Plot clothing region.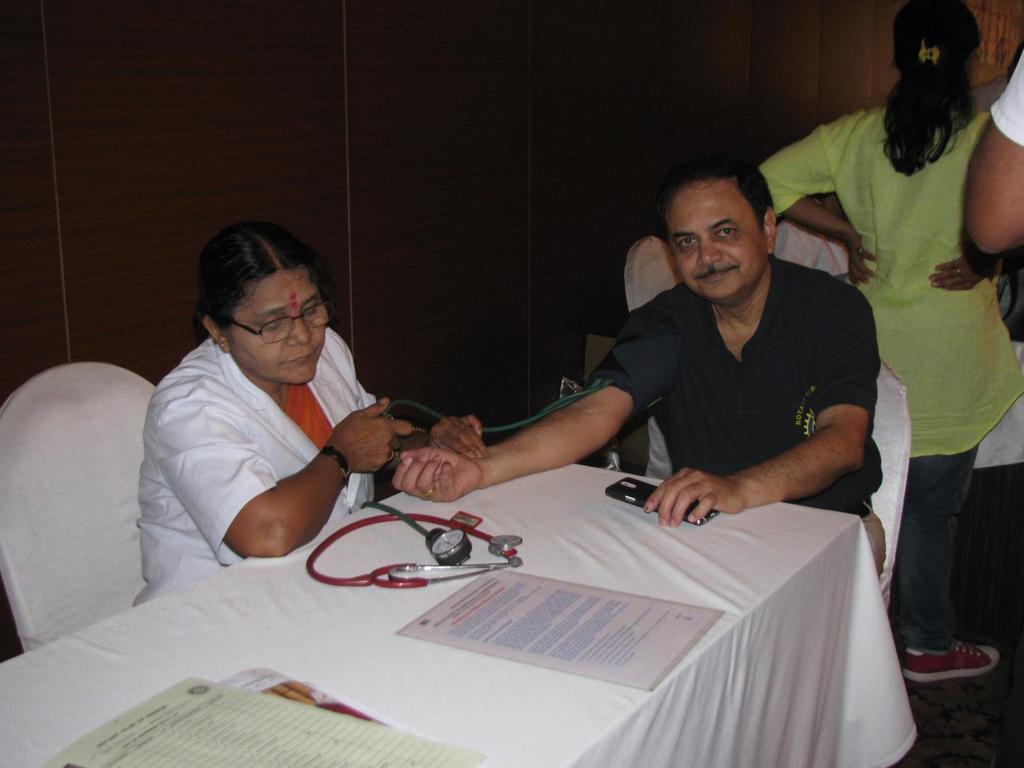
Plotted at <box>586,245,884,586</box>.
